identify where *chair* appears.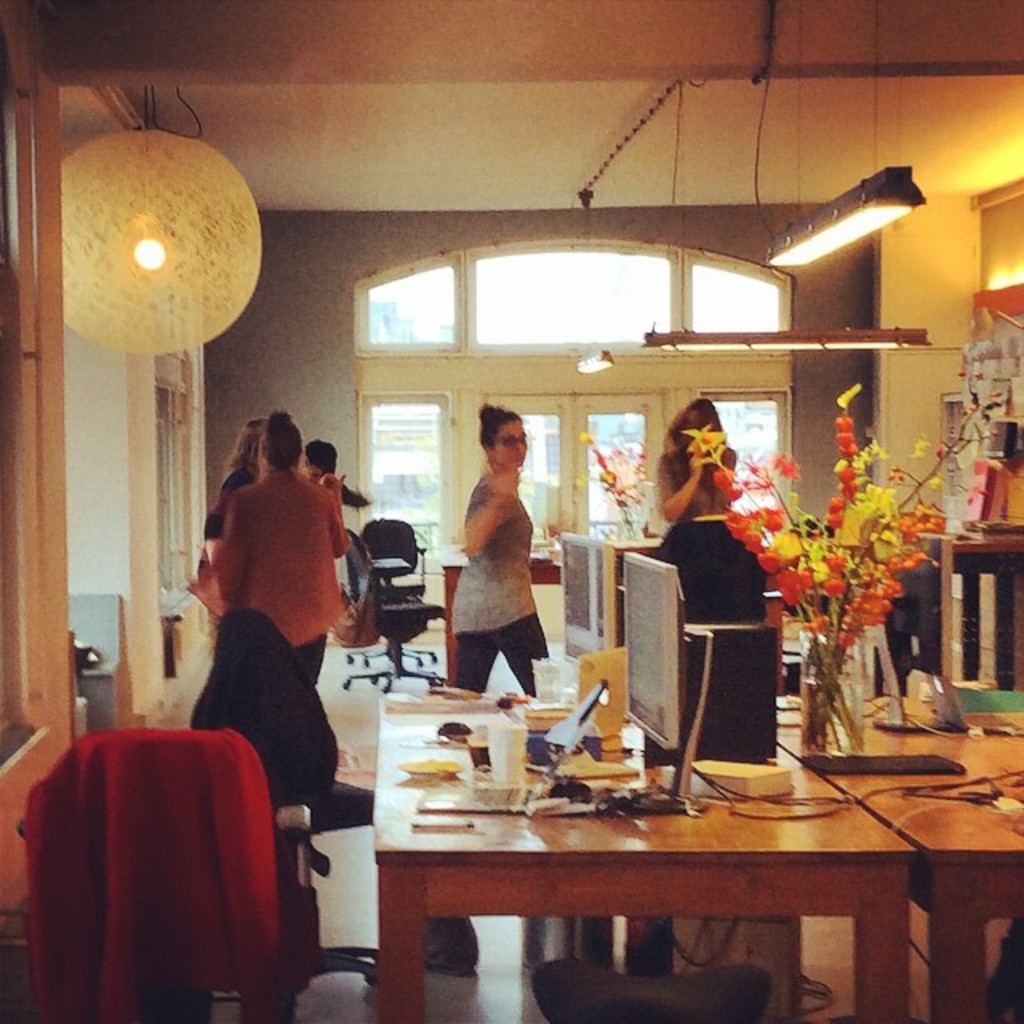
Appears at BBox(530, 954, 771, 1022).
